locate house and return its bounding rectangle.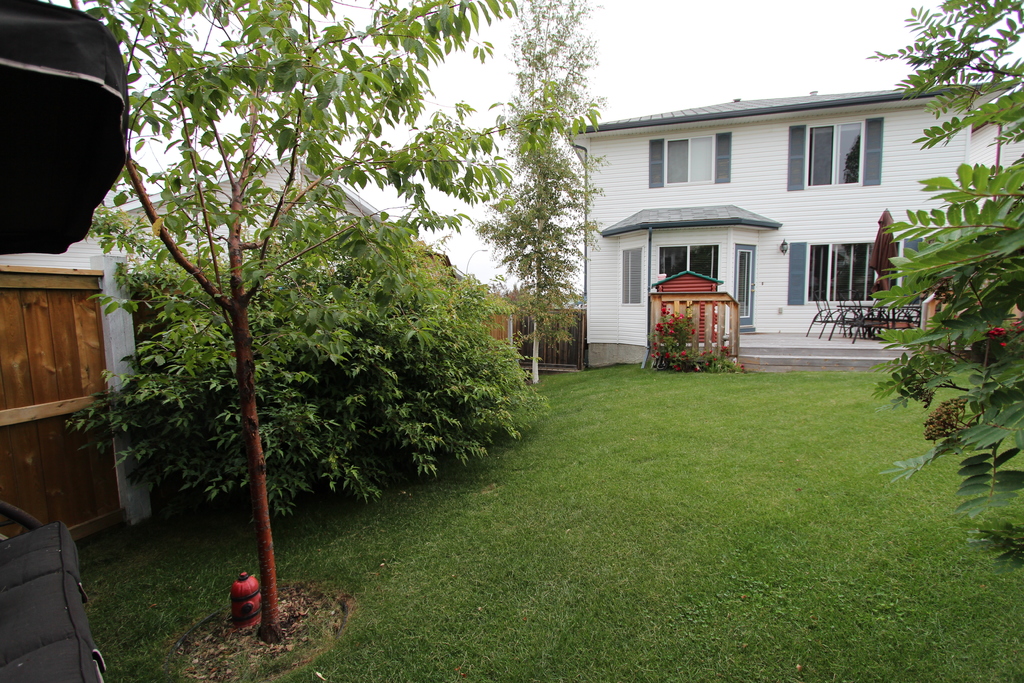
BBox(86, 147, 413, 347).
